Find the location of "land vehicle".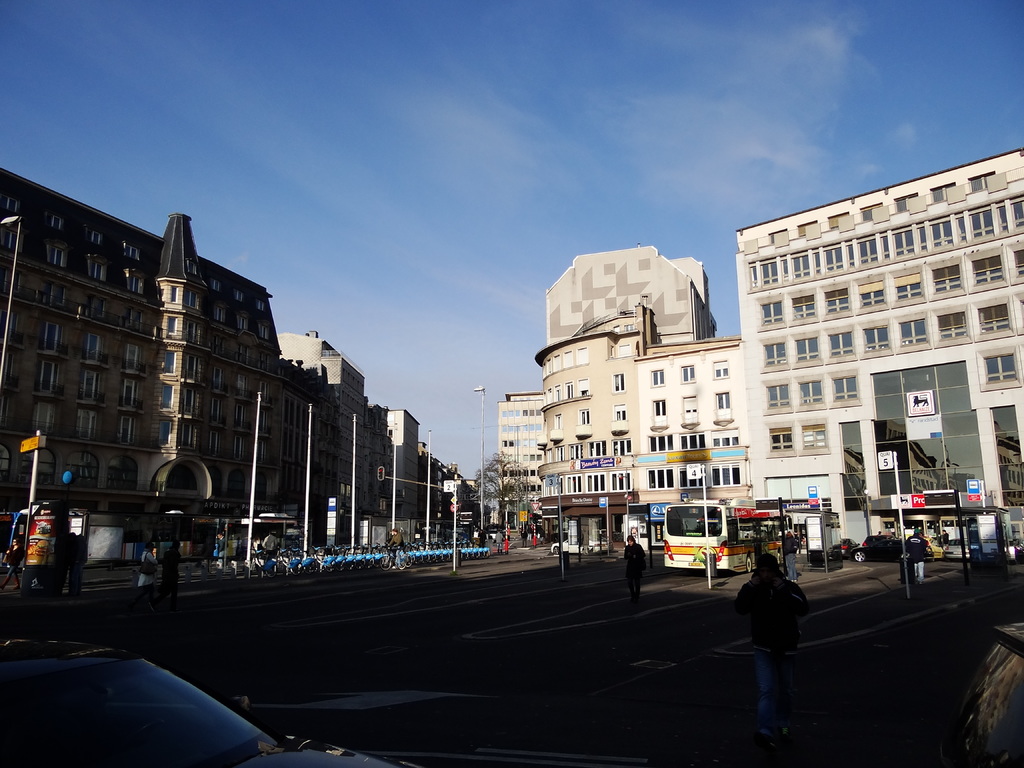
Location: <bbox>924, 536, 946, 559</bbox>.
